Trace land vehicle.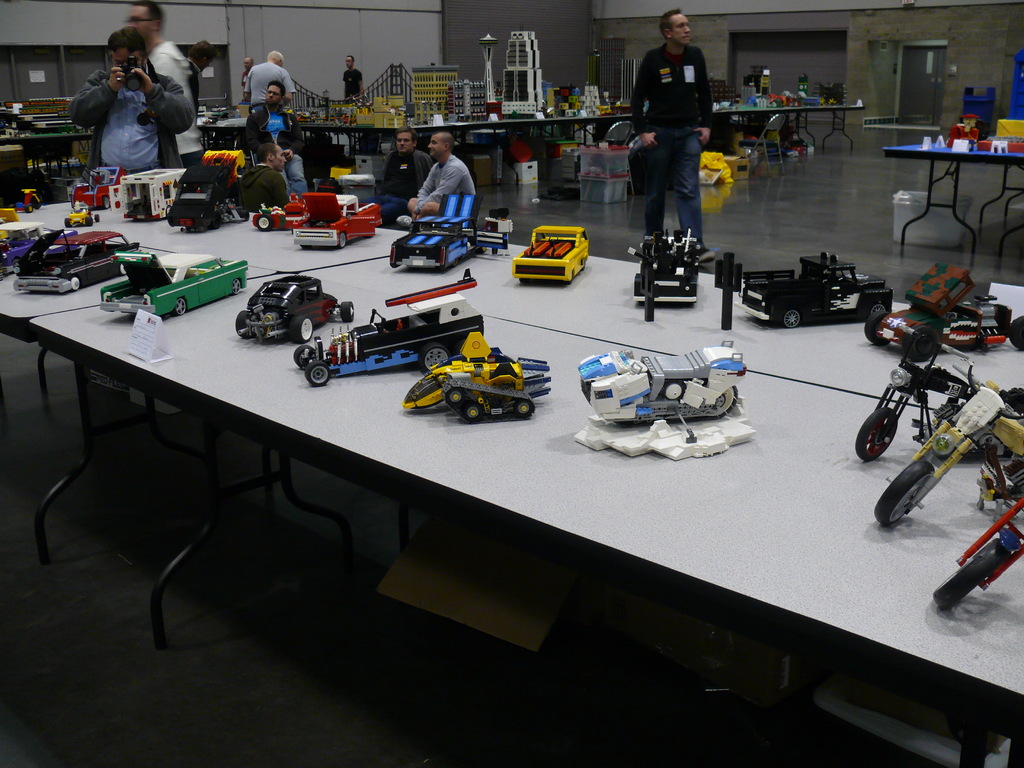
Traced to 166,150,247,234.
